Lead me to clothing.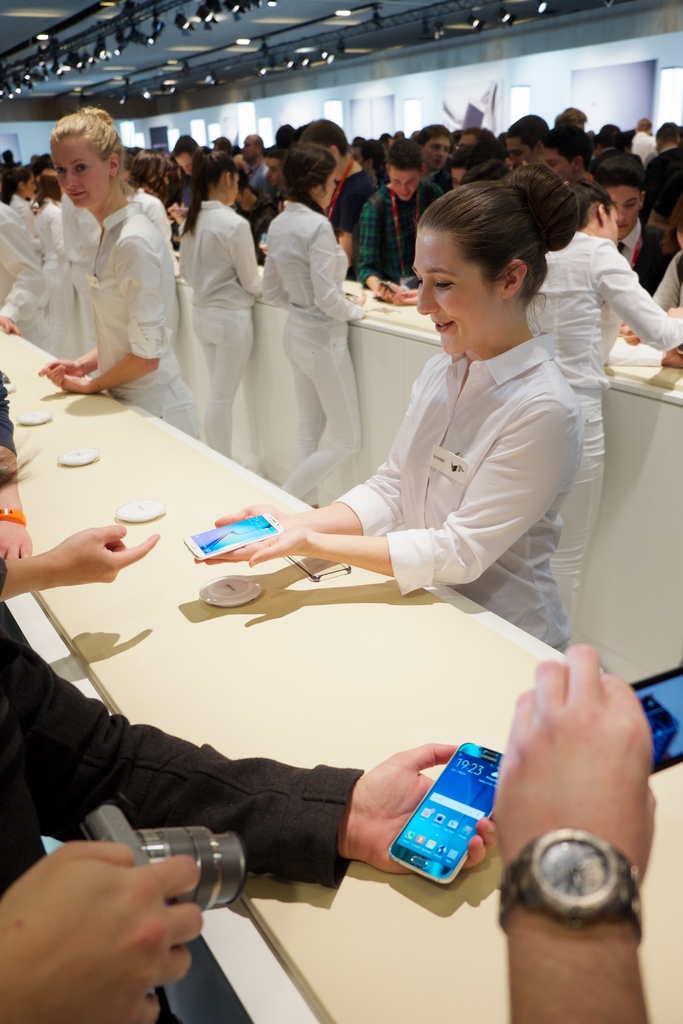
Lead to x1=264 y1=202 x2=365 y2=510.
